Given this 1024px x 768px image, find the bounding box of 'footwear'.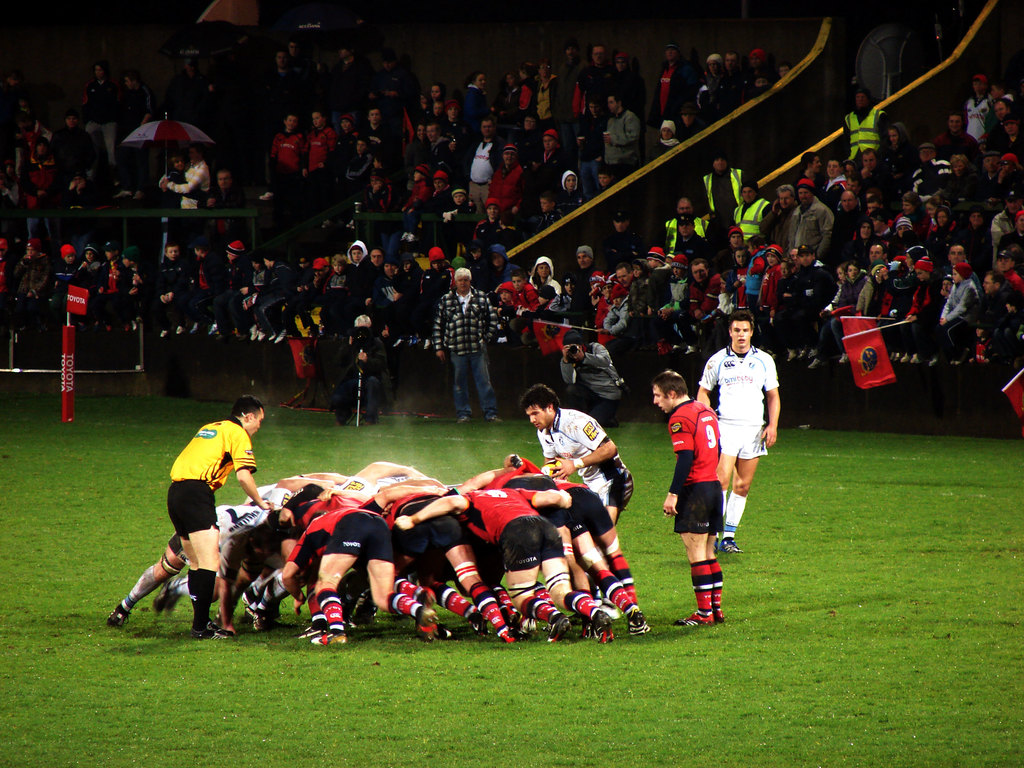
select_region(109, 605, 127, 631).
